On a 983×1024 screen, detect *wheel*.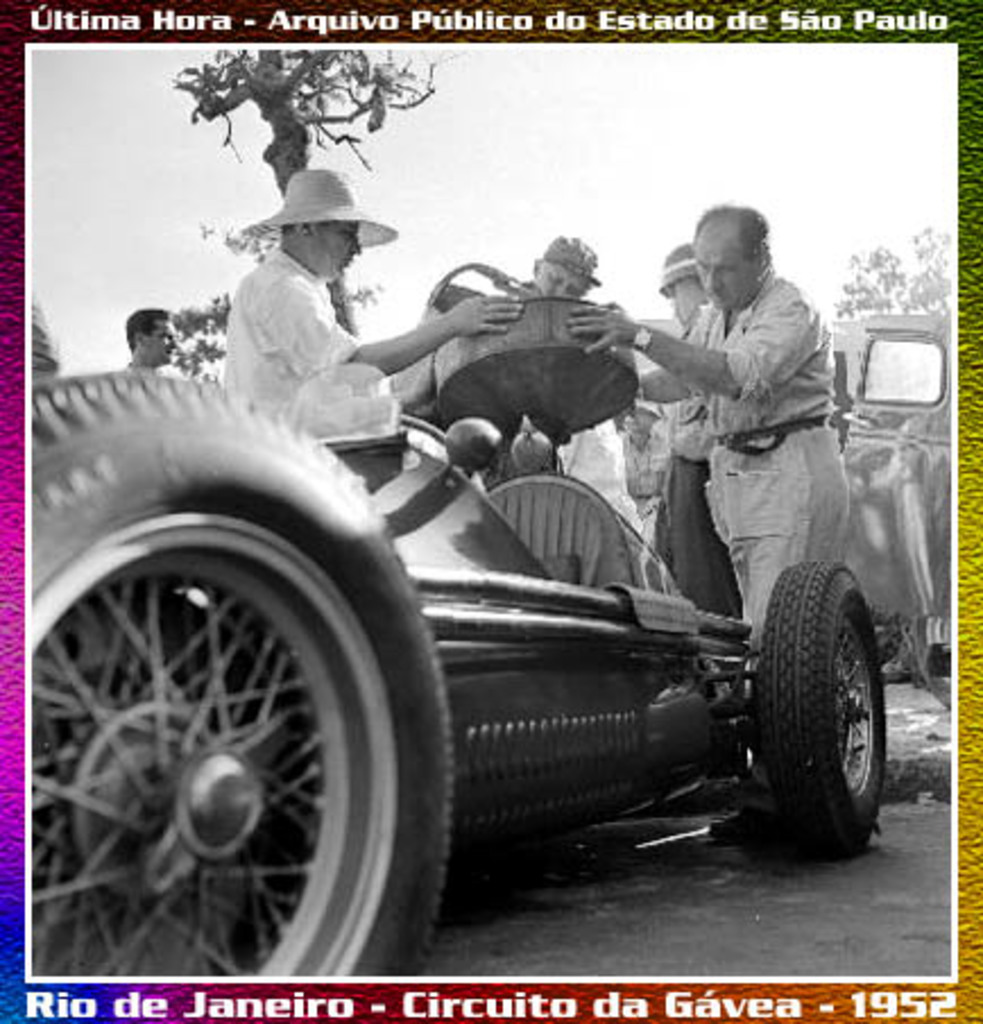
752,562,888,852.
